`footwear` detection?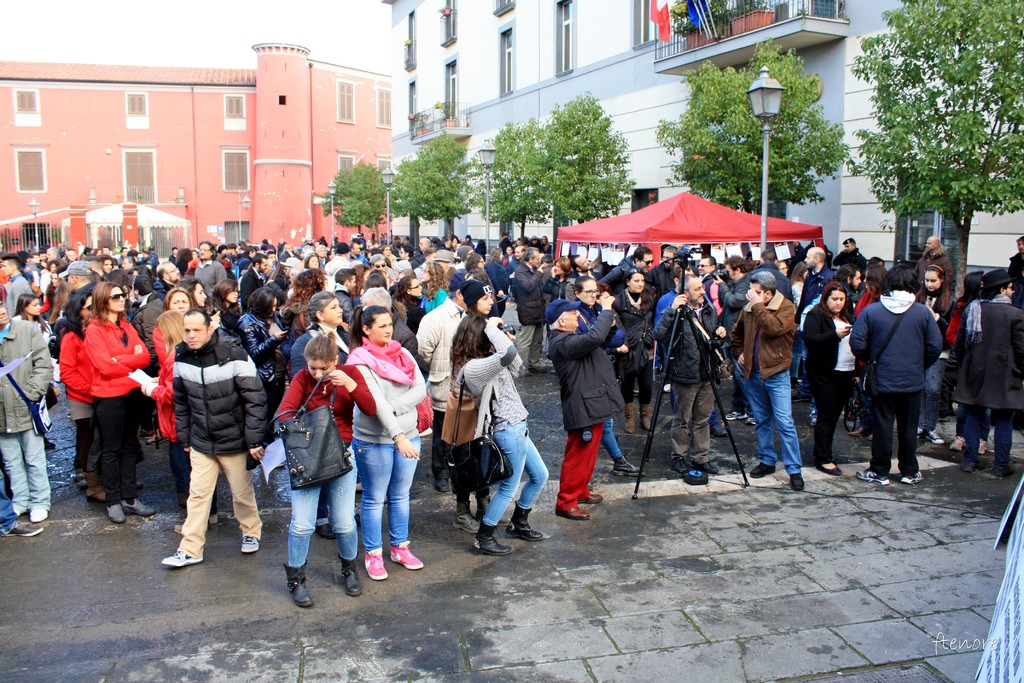
{"x1": 559, "y1": 504, "x2": 589, "y2": 520}
